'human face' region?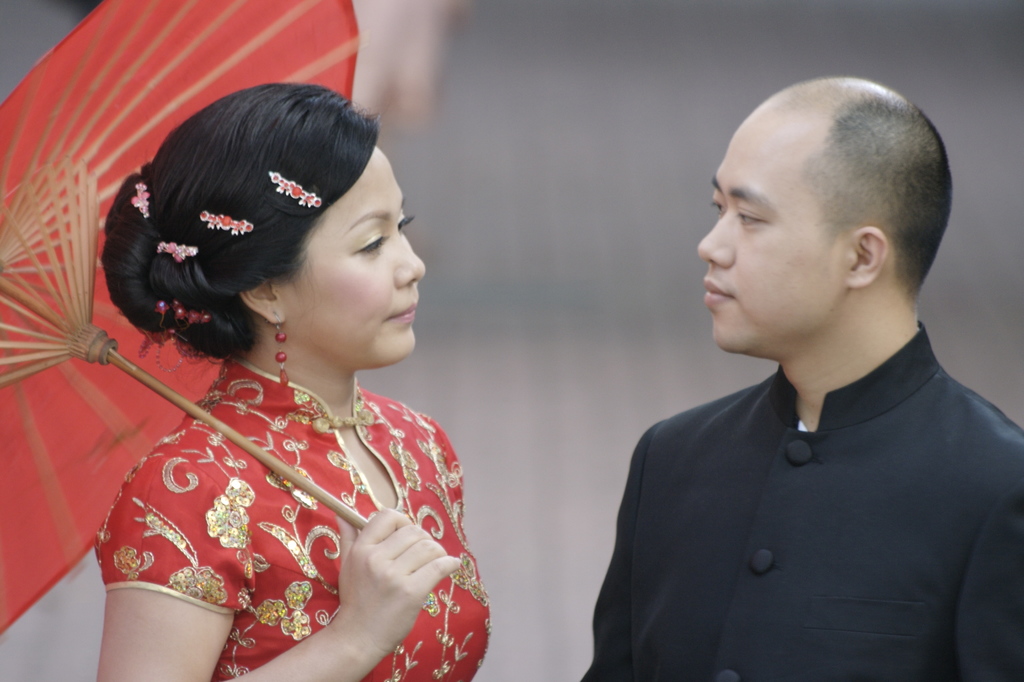
289, 145, 425, 362
